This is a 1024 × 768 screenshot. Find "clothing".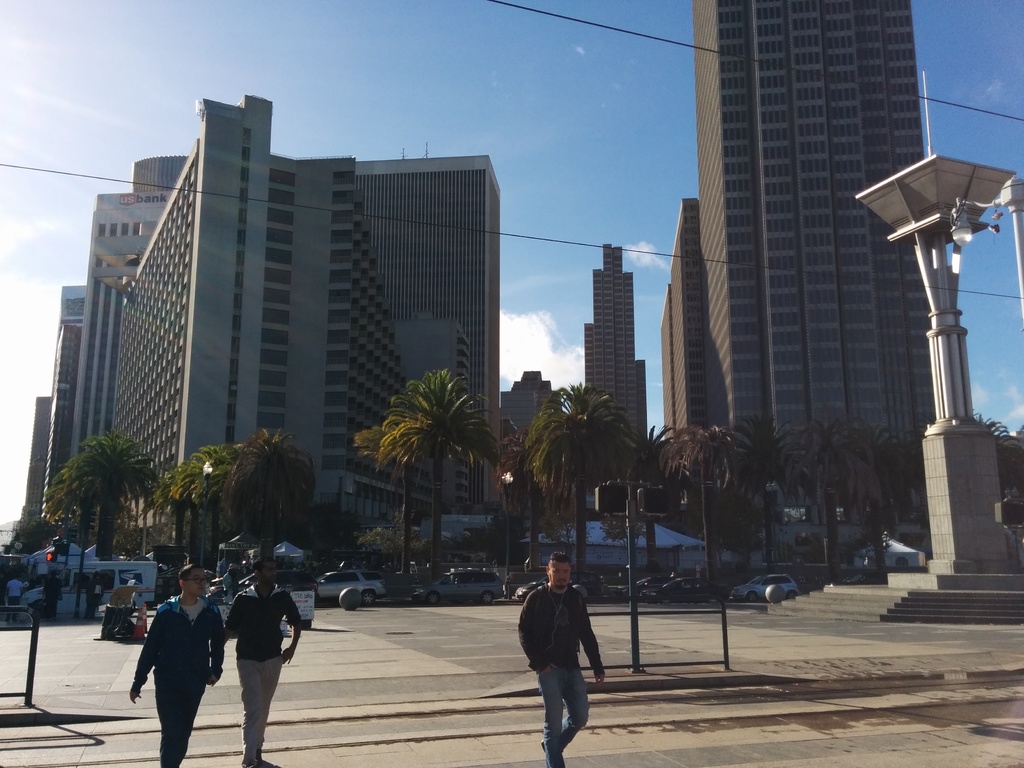
Bounding box: crop(518, 586, 600, 767).
